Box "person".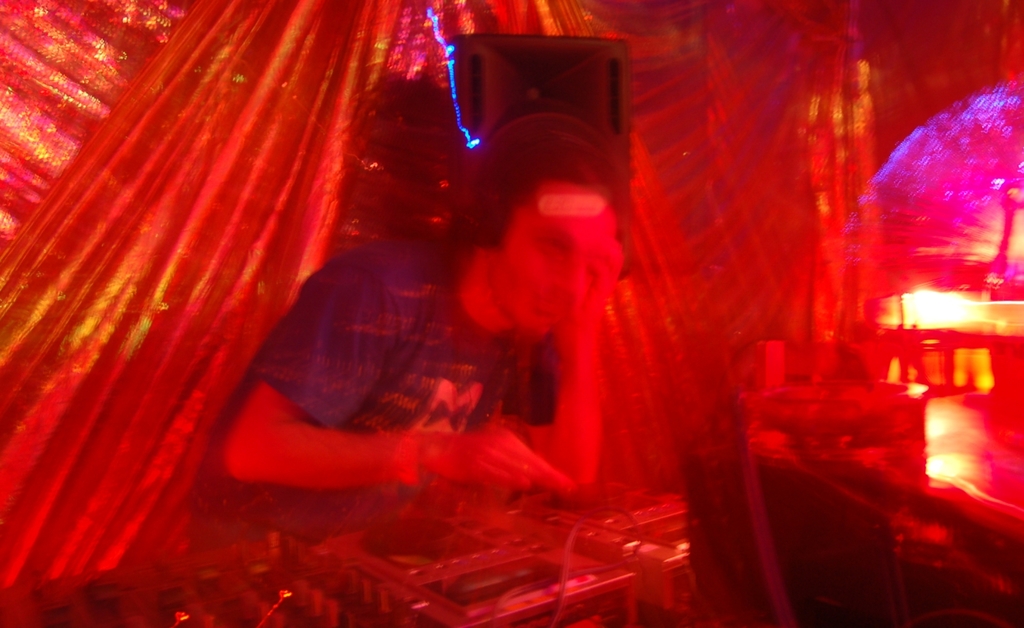
region(68, 33, 765, 581).
